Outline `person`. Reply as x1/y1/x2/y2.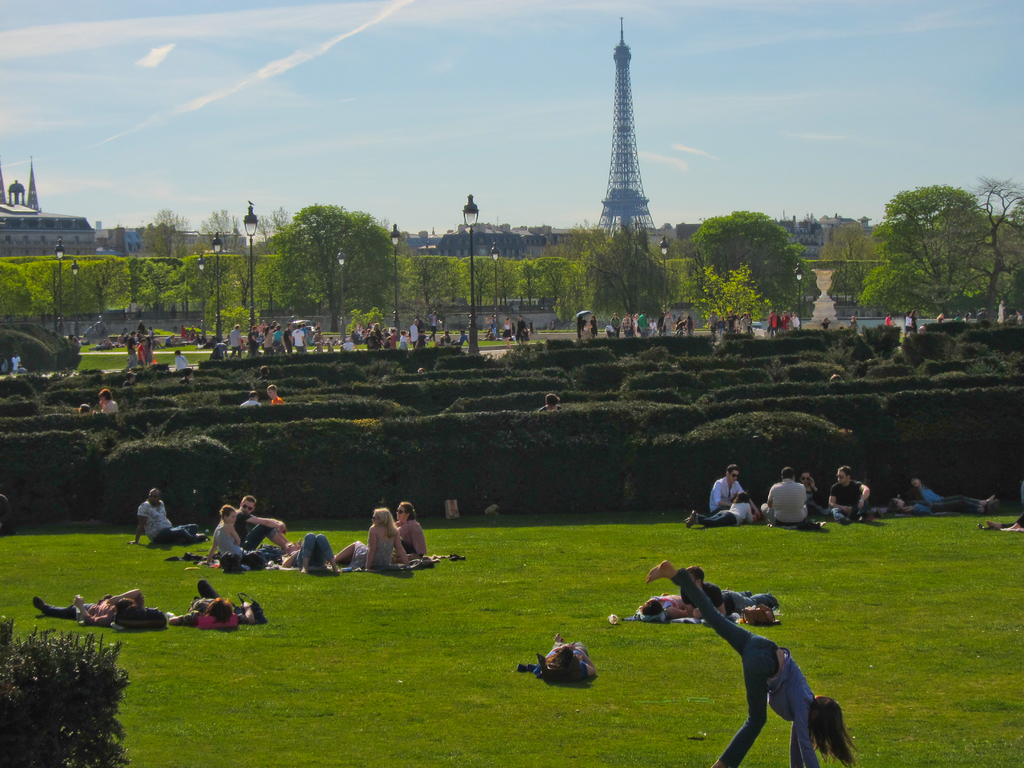
888/494/993/514.
